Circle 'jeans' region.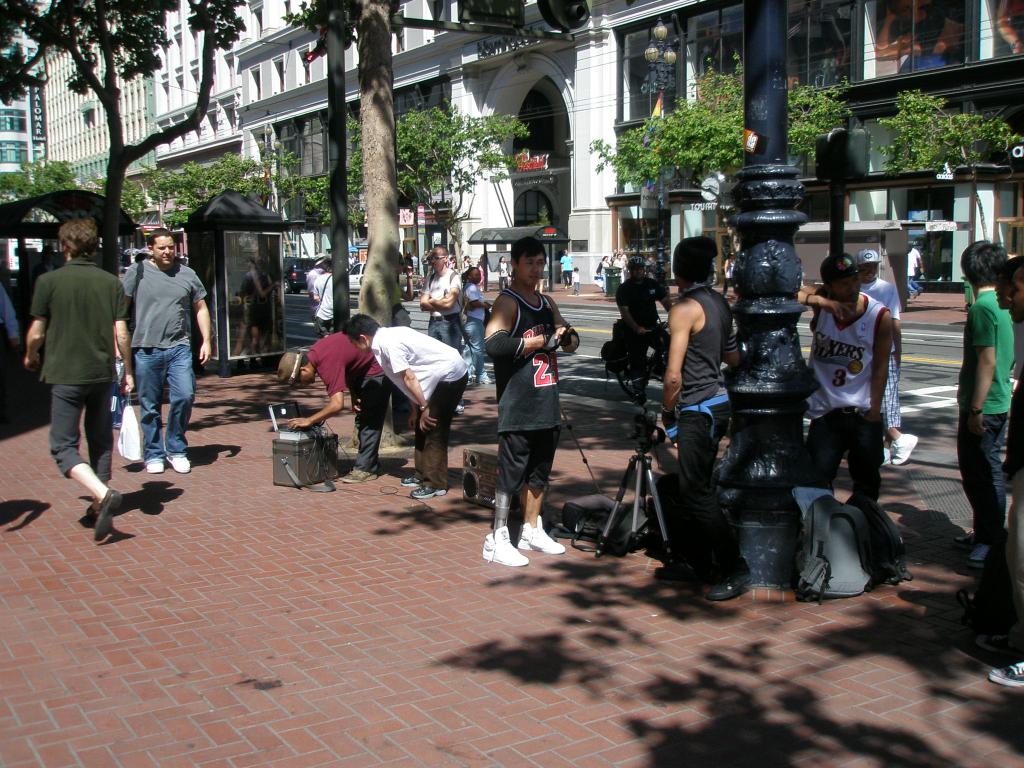
Region: [left=959, top=412, right=1010, bottom=540].
